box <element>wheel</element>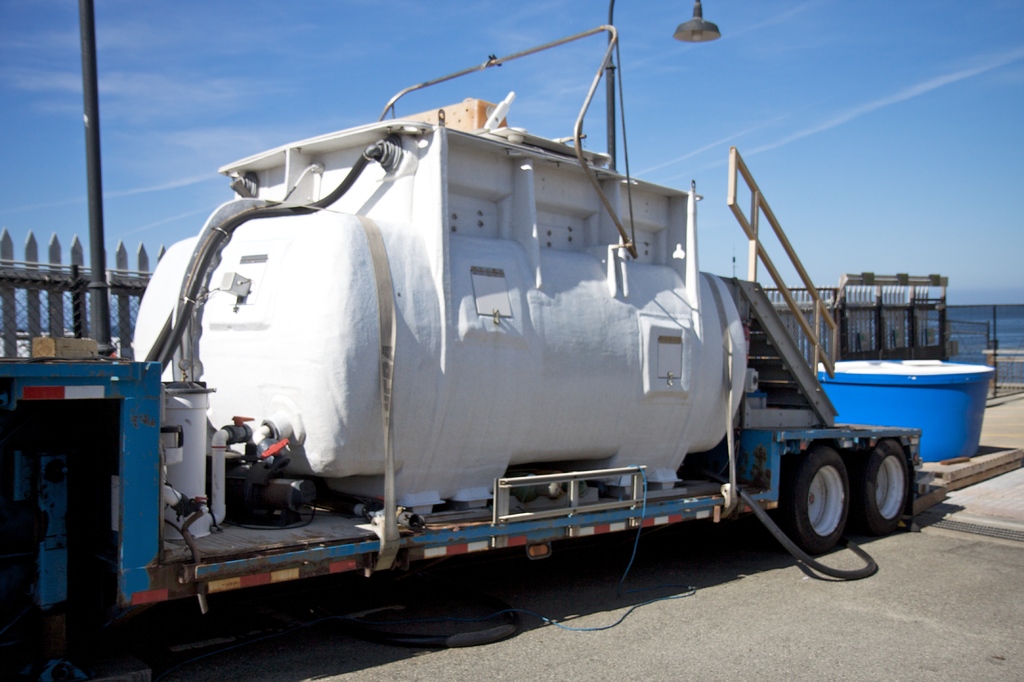
(858,438,916,532)
